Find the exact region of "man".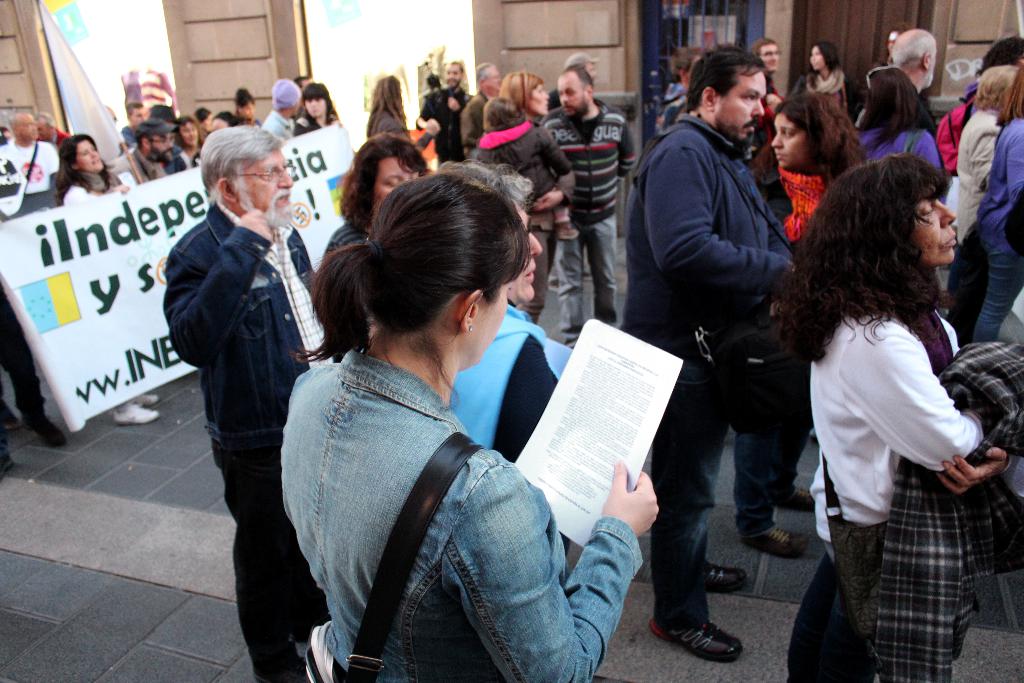
Exact region: [122,104,145,147].
